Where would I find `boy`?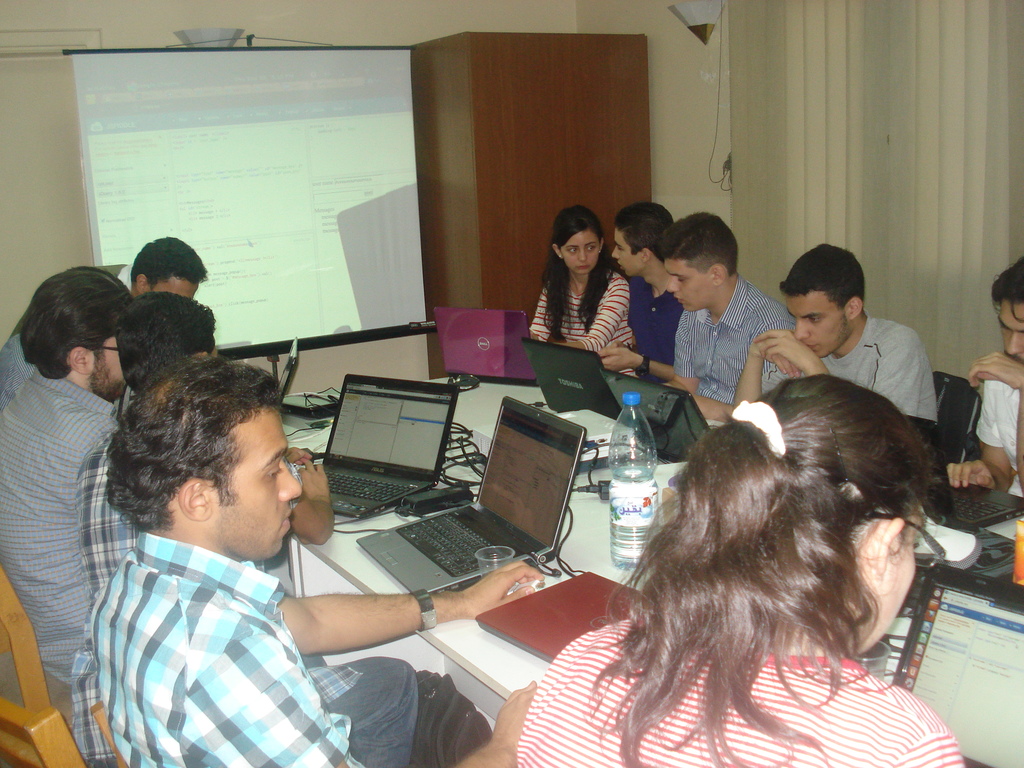
At rect(735, 242, 939, 434).
